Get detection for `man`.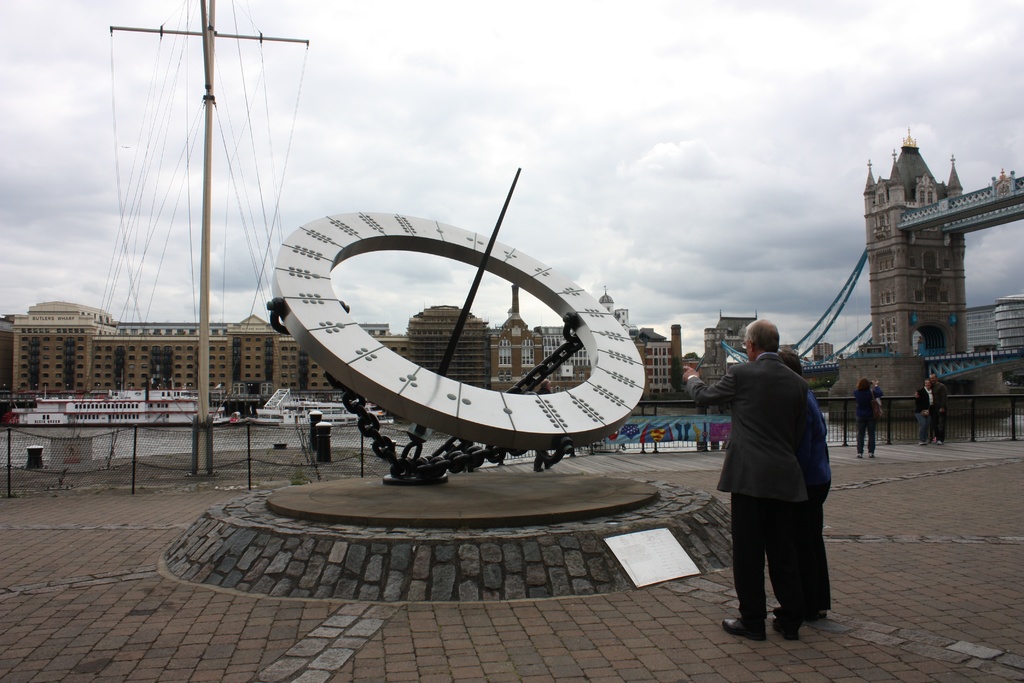
Detection: region(912, 374, 952, 446).
